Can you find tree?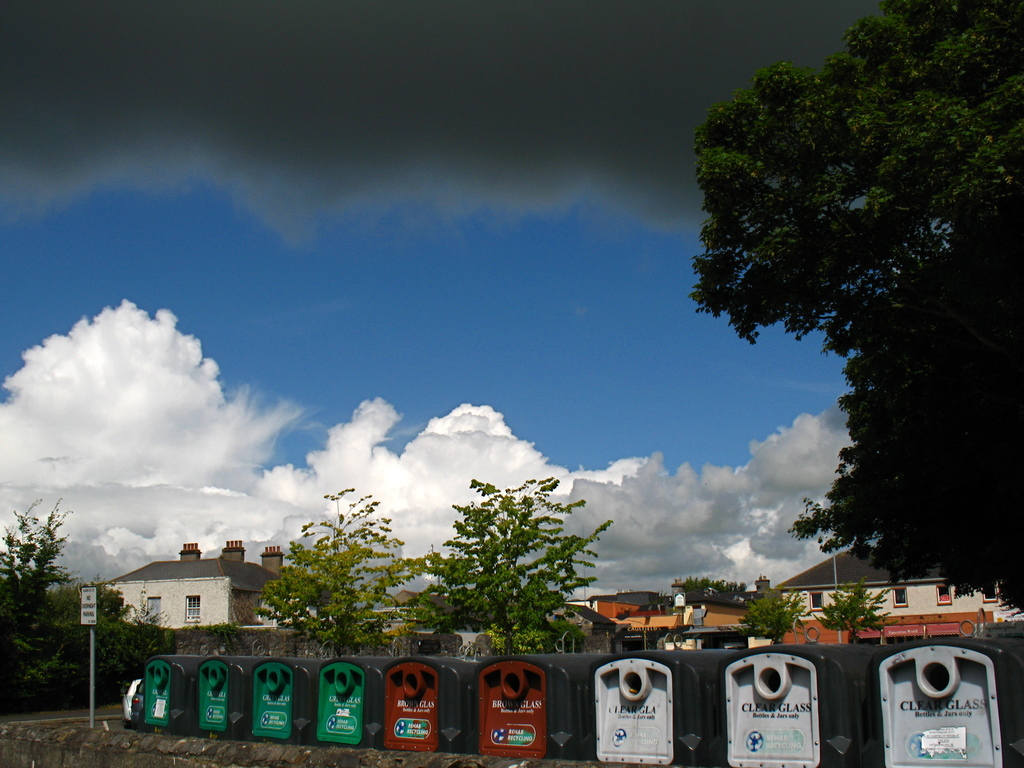
Yes, bounding box: 416,471,624,656.
